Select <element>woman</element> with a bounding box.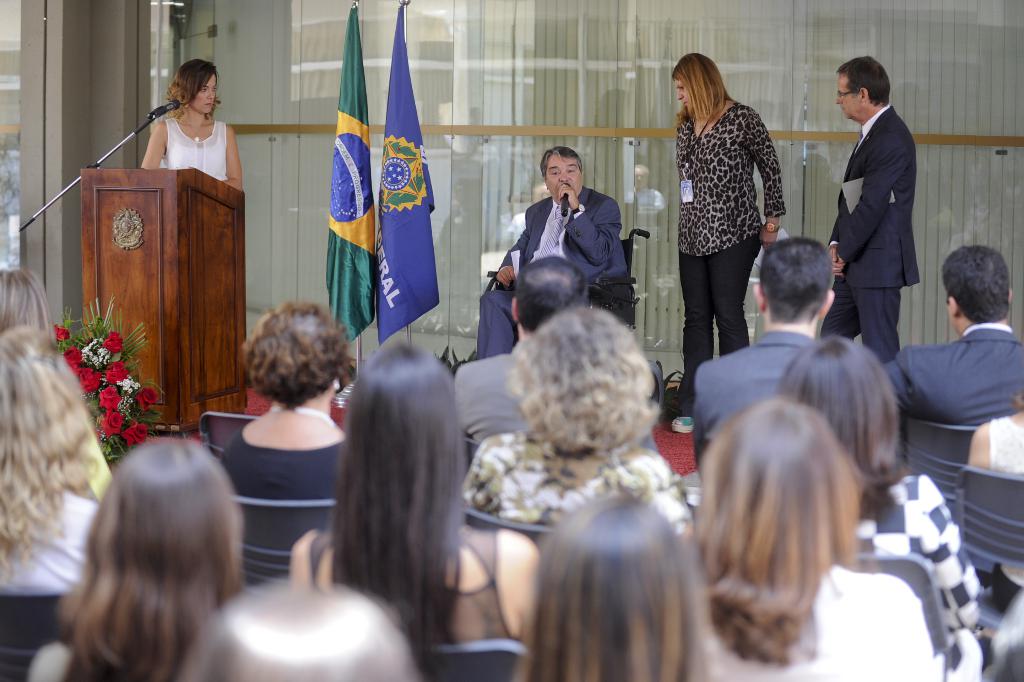
136/62/241/195.
